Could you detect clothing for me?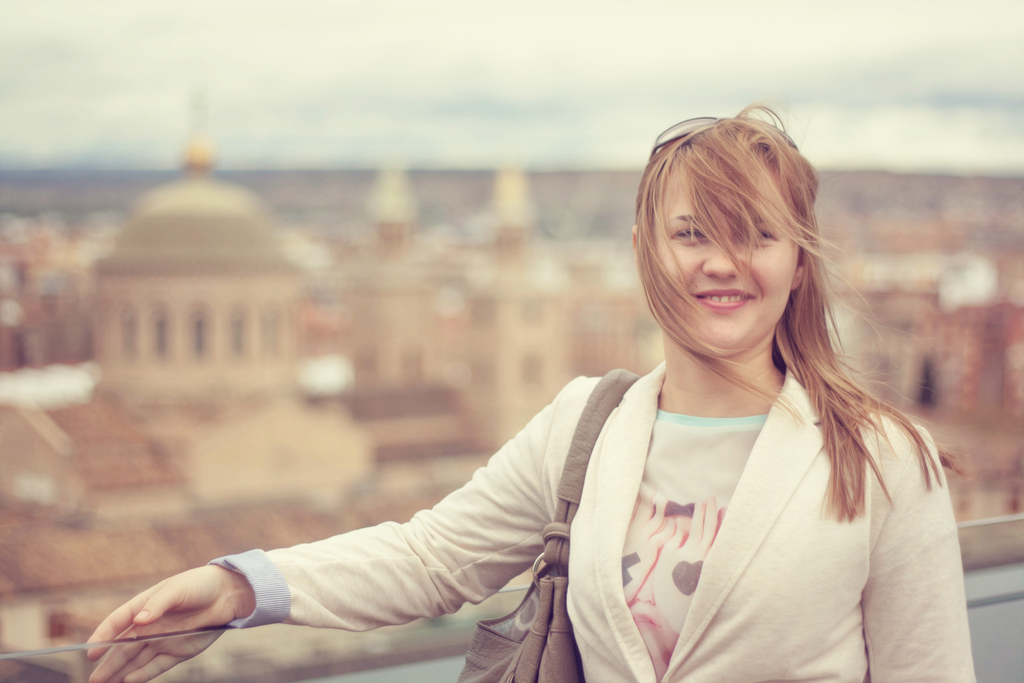
Detection result: [202, 357, 979, 682].
